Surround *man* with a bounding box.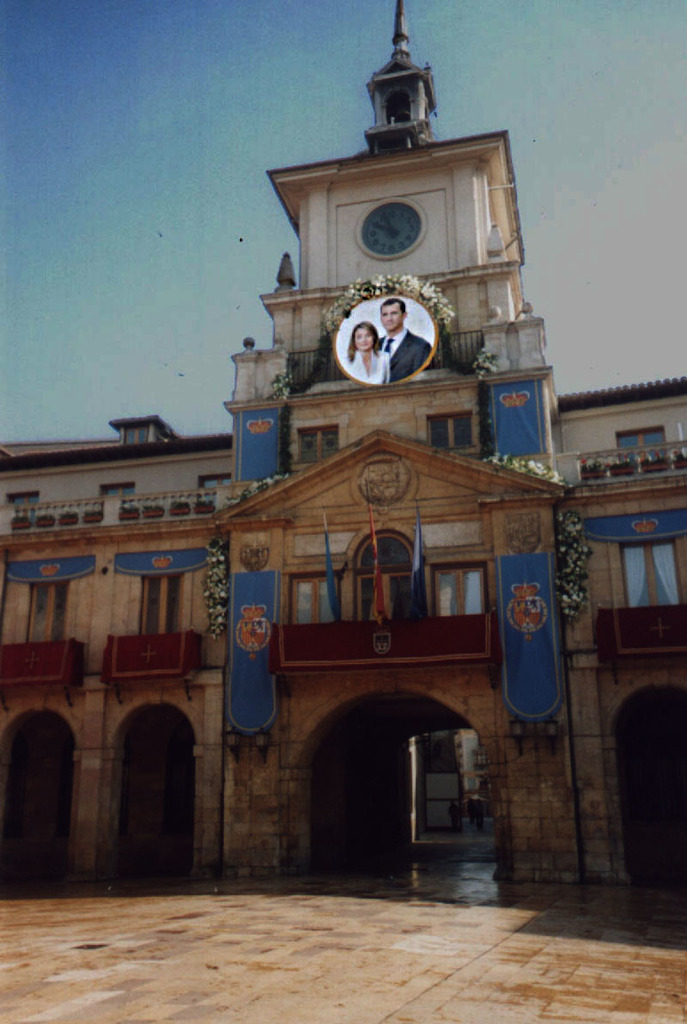
box(449, 799, 463, 833).
